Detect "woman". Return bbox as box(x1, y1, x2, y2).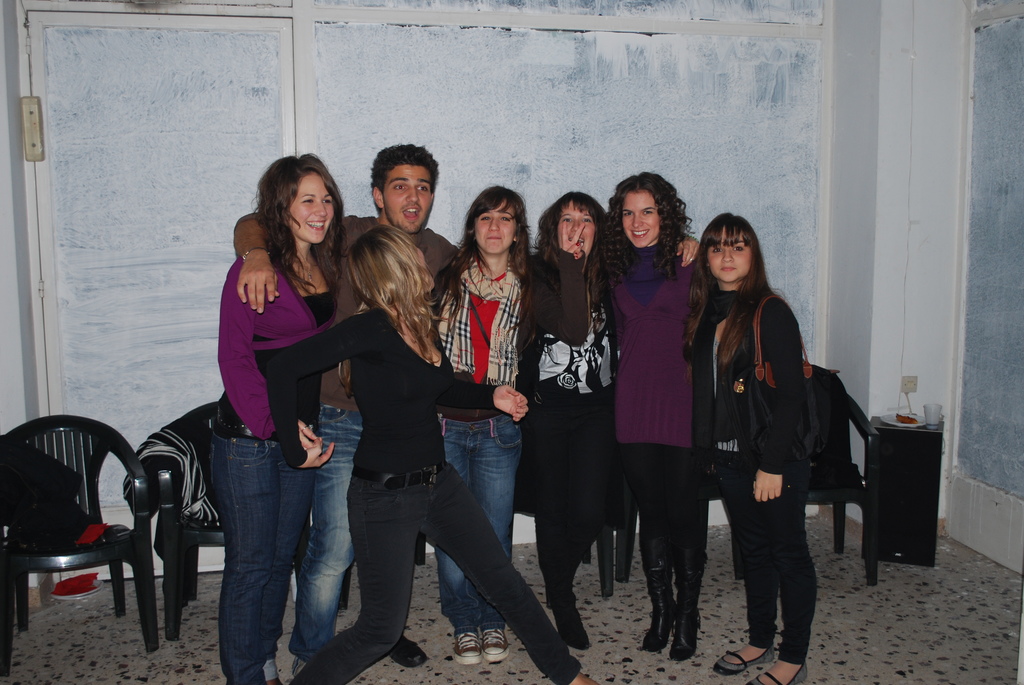
box(609, 172, 705, 665).
